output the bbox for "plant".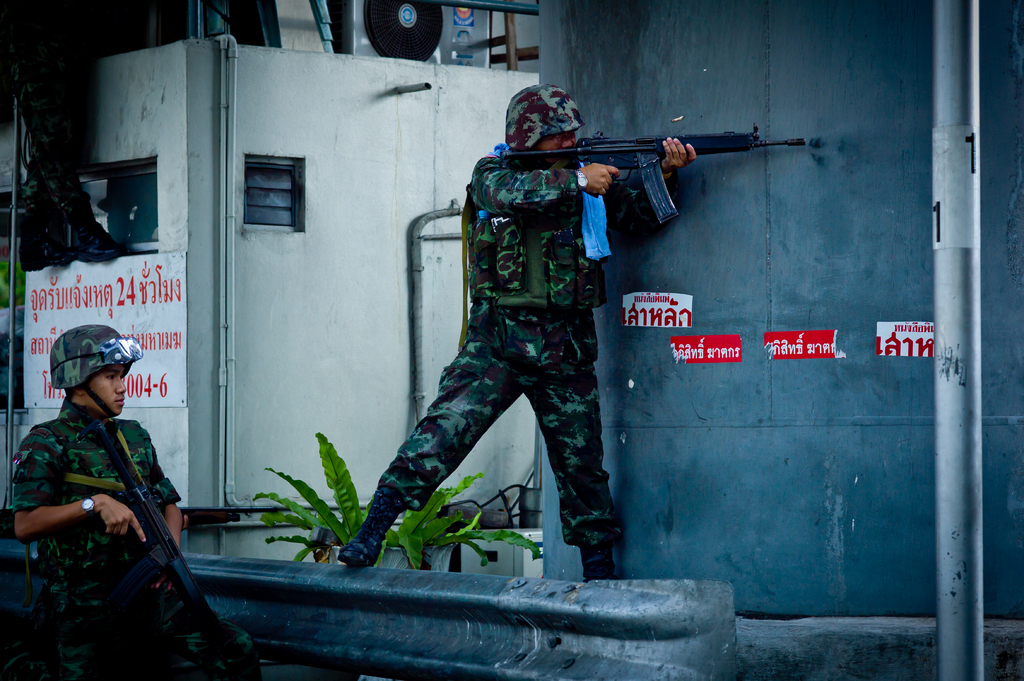
(375, 475, 544, 575).
